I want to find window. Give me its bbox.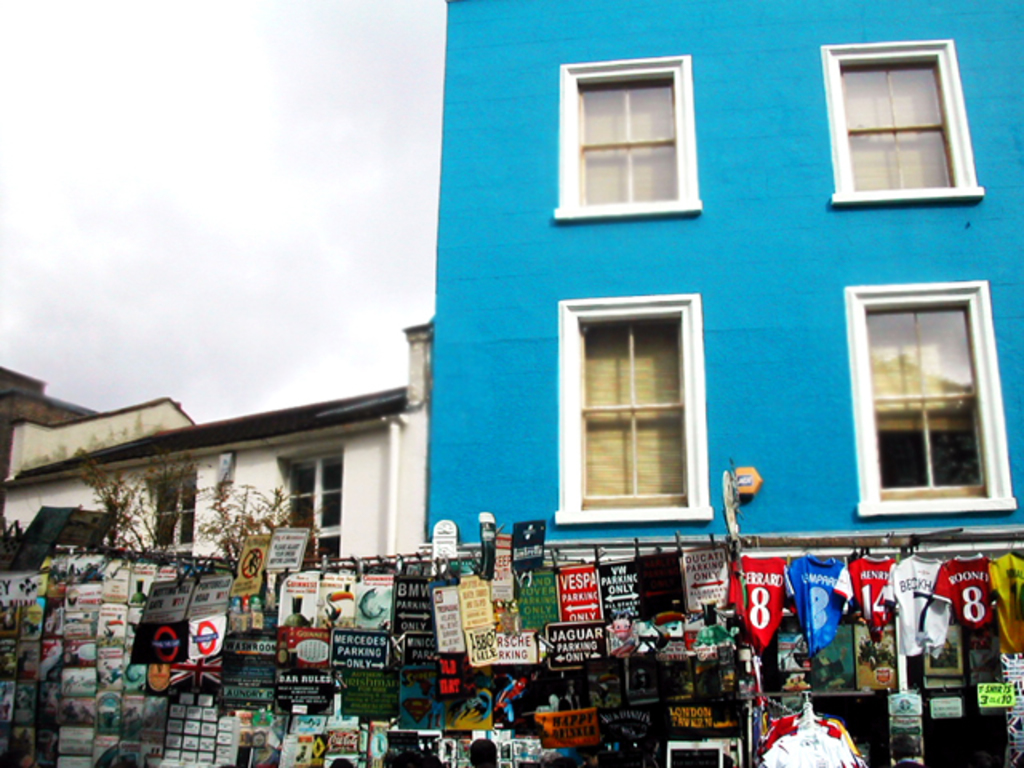
left=846, top=280, right=1013, bottom=518.
